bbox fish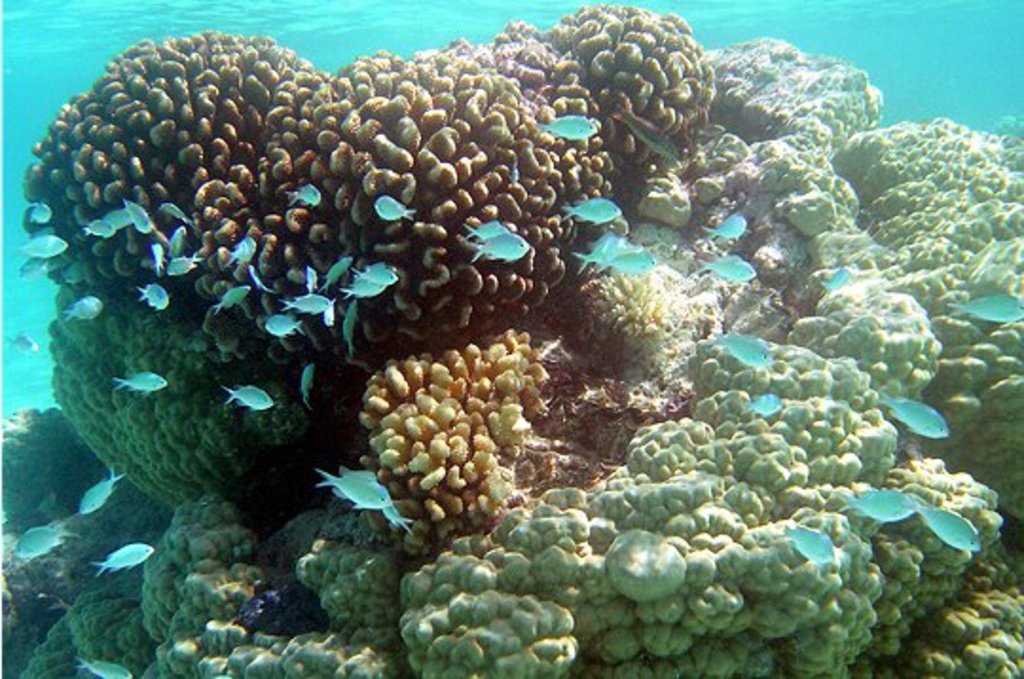
left=303, top=267, right=317, bottom=296
